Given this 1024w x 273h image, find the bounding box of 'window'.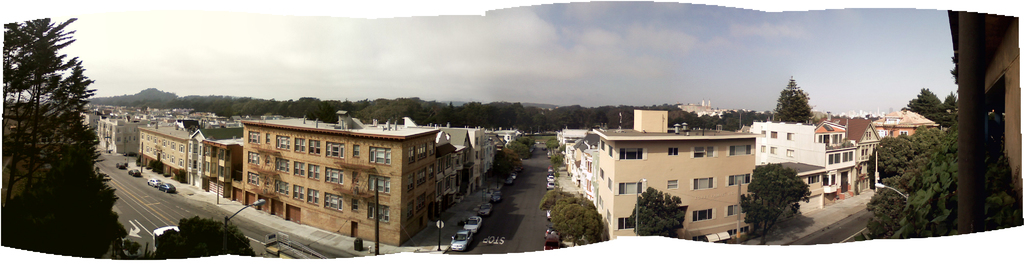
(x1=408, y1=147, x2=414, y2=165).
